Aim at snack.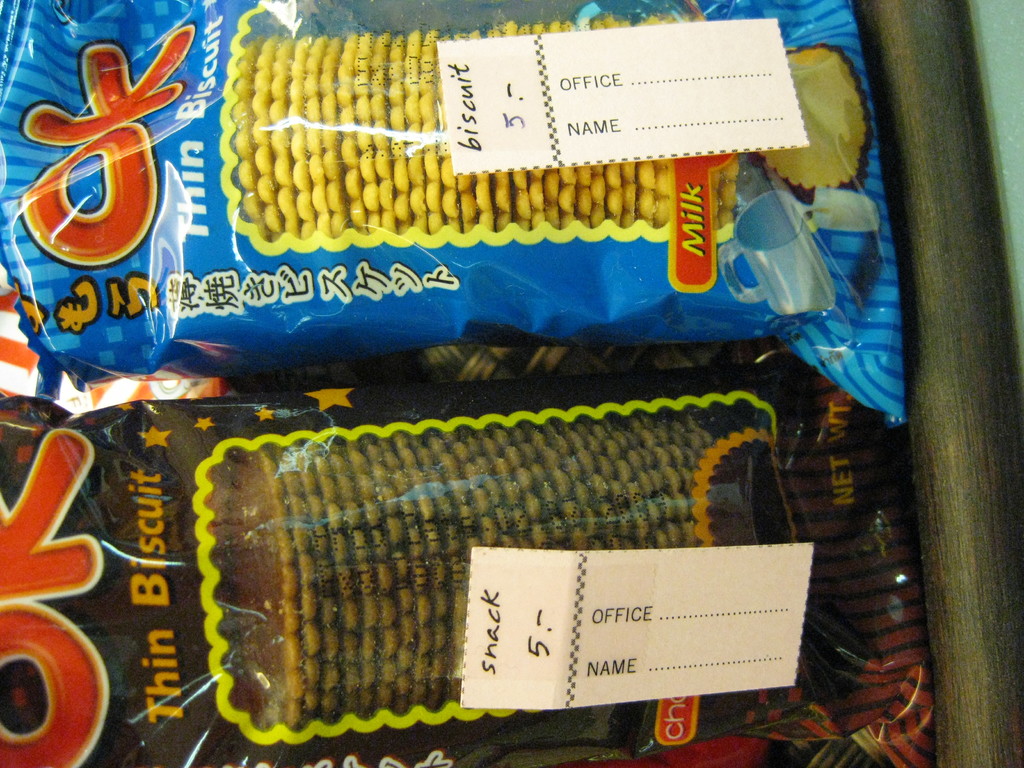
Aimed at <box>48,58,924,395</box>.
